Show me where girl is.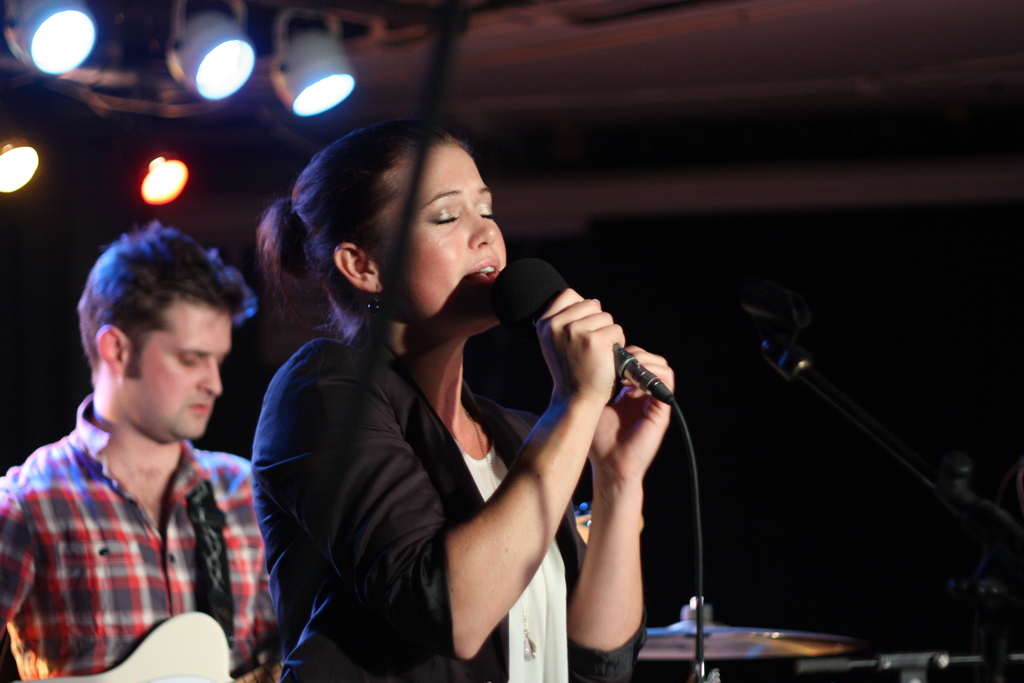
girl is at Rect(254, 119, 673, 682).
